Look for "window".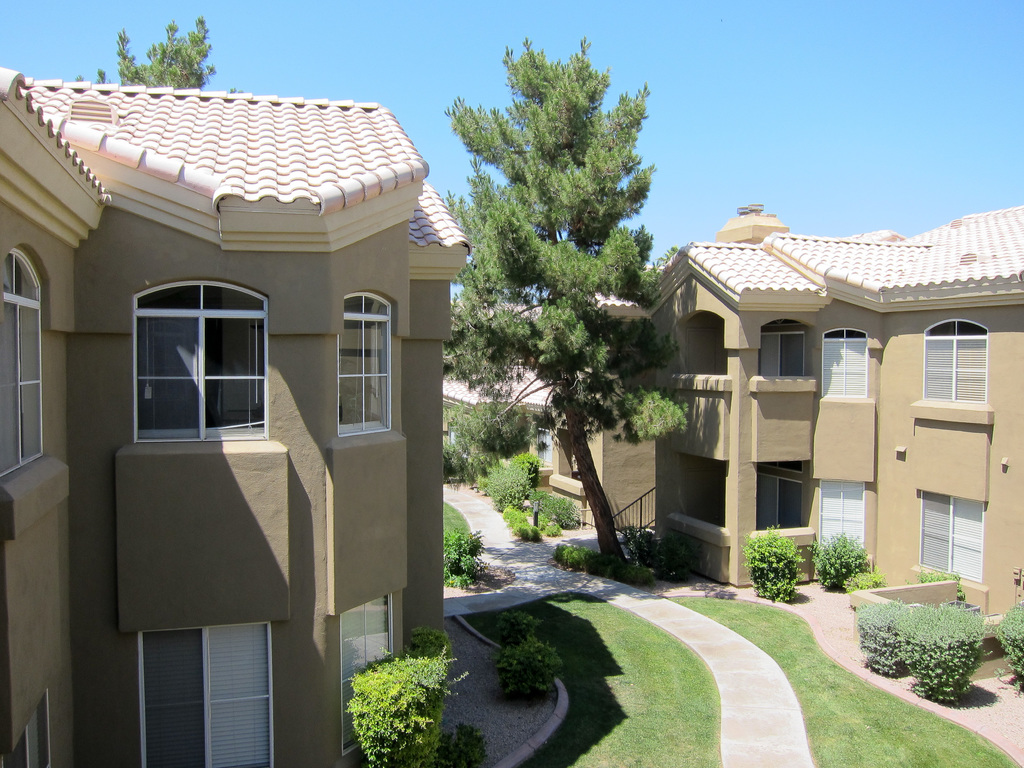
Found: [x1=334, y1=288, x2=395, y2=436].
